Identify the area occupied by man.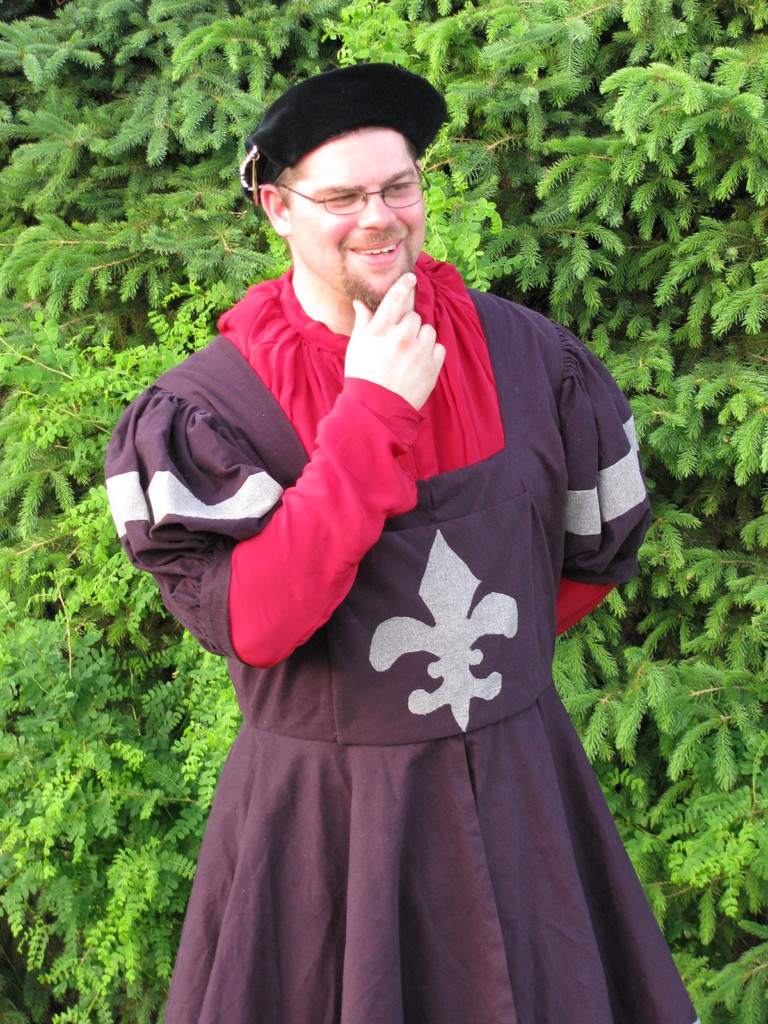
Area: bbox(107, 52, 730, 1023).
